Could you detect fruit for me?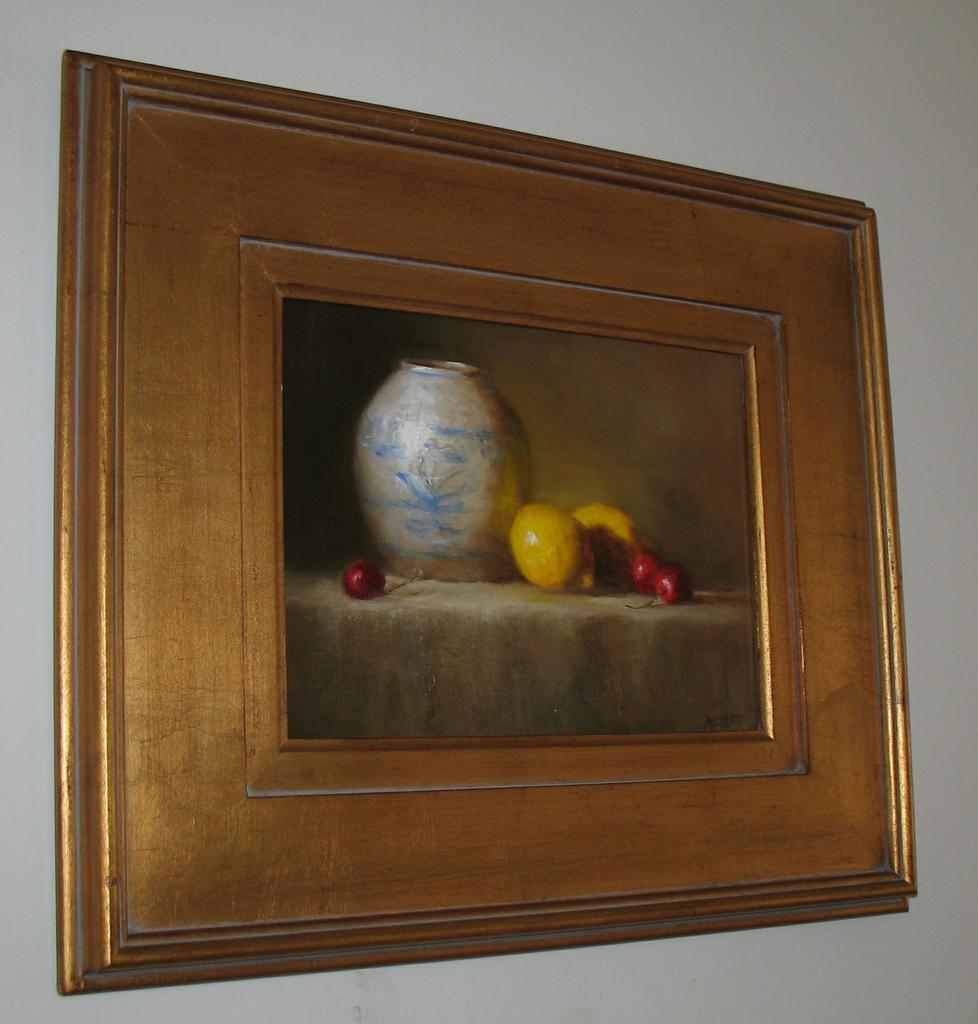
Detection result: bbox(618, 552, 667, 592).
